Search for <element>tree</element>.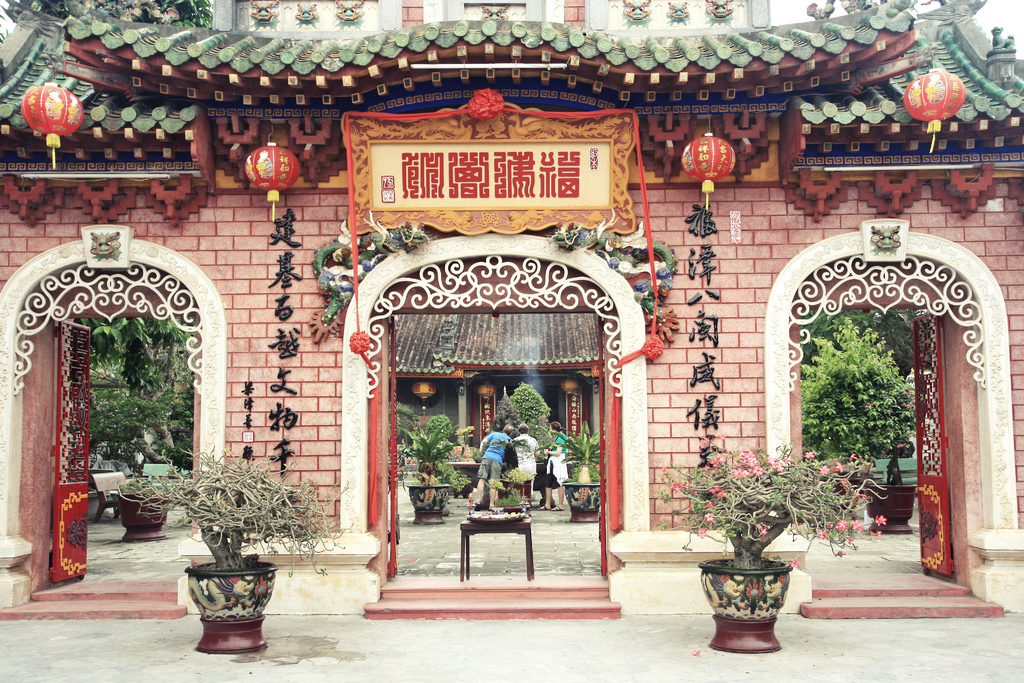
Found at (x1=378, y1=378, x2=591, y2=505).
